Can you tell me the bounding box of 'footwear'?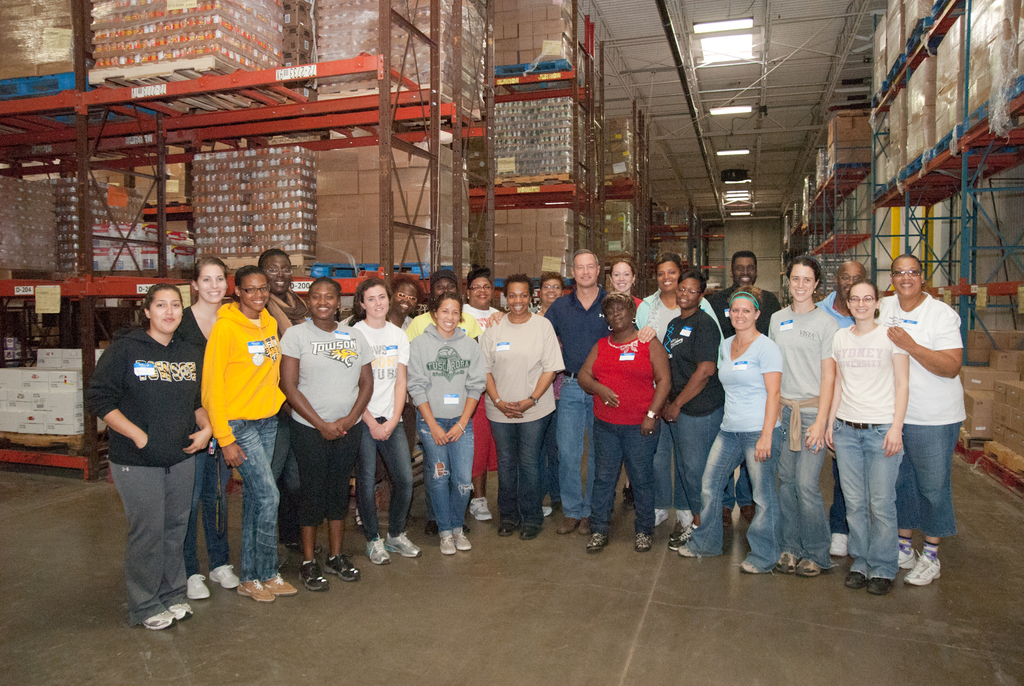
l=214, t=568, r=242, b=591.
